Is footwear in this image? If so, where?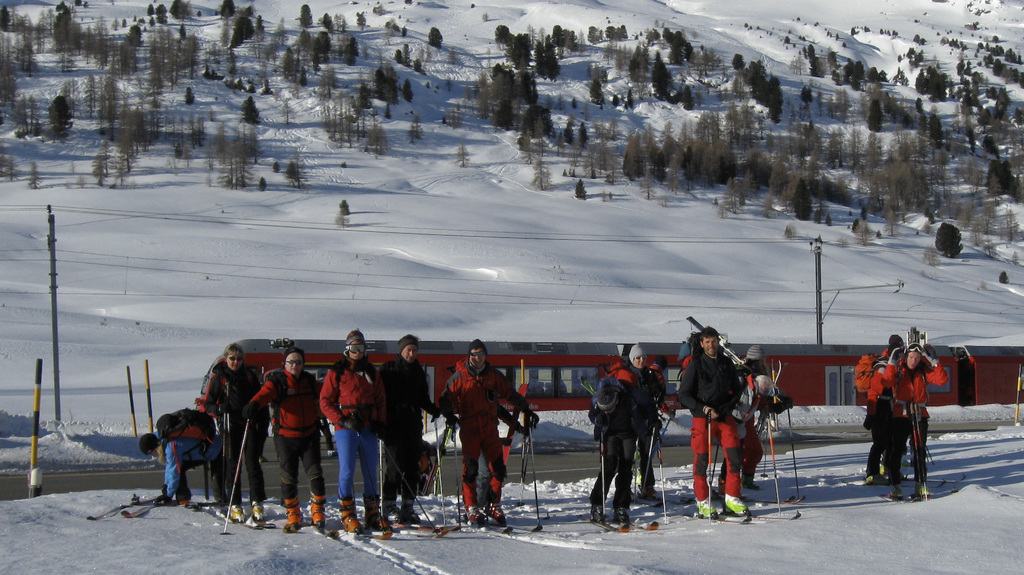
Yes, at bbox(881, 476, 901, 499).
